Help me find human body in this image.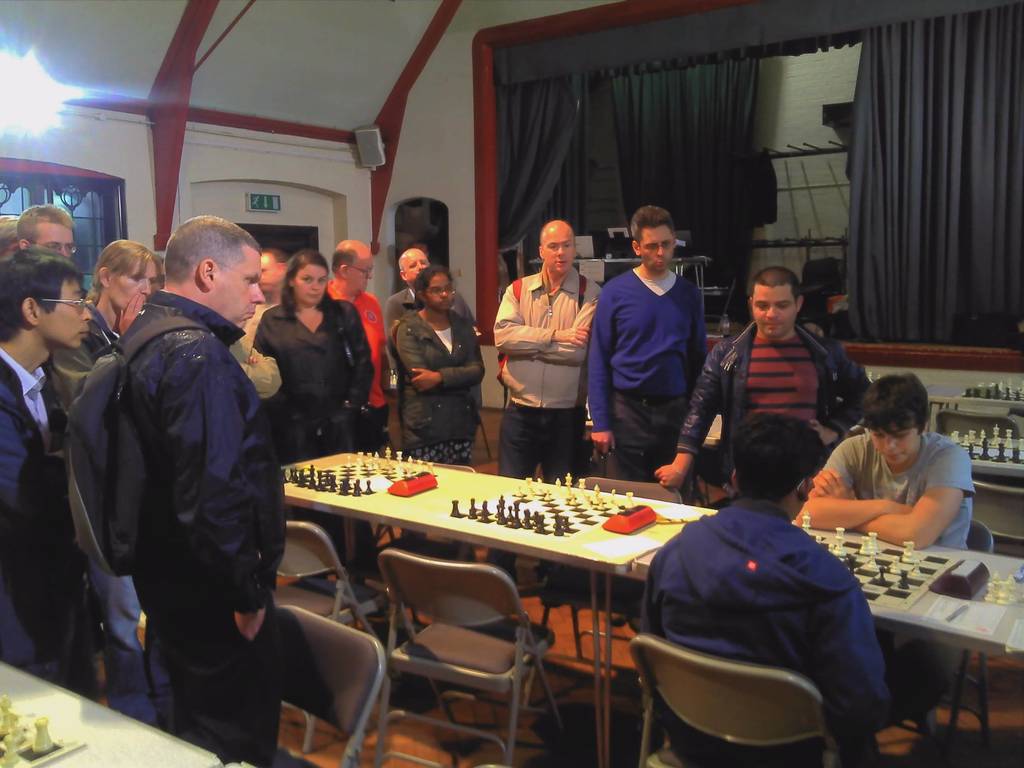
Found it: rect(795, 376, 972, 548).
